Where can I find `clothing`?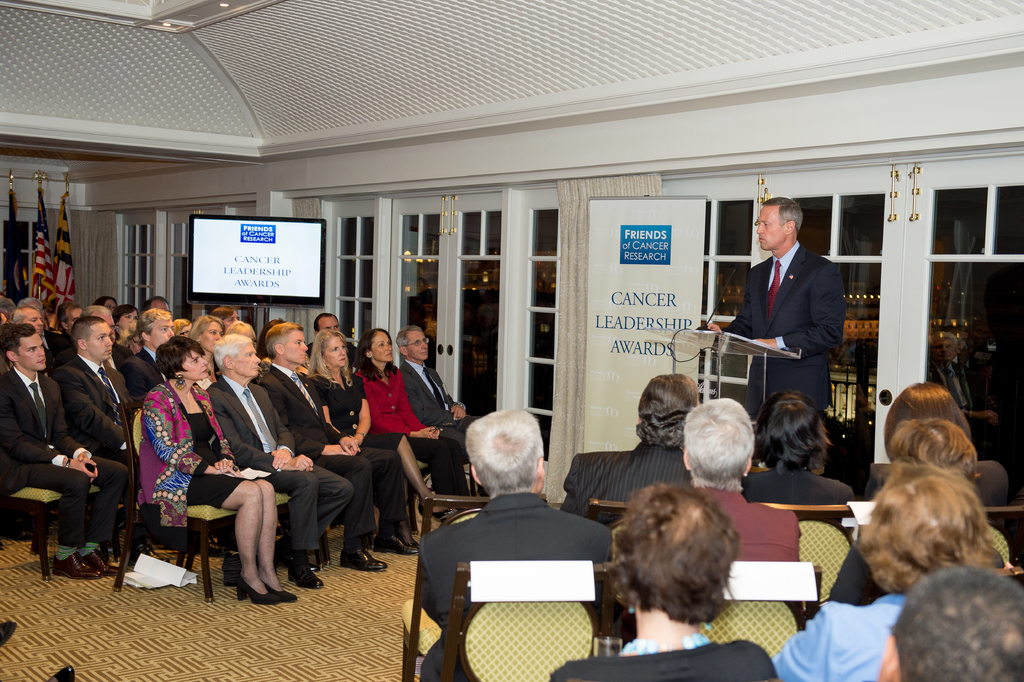
You can find it at bbox(773, 591, 916, 681).
